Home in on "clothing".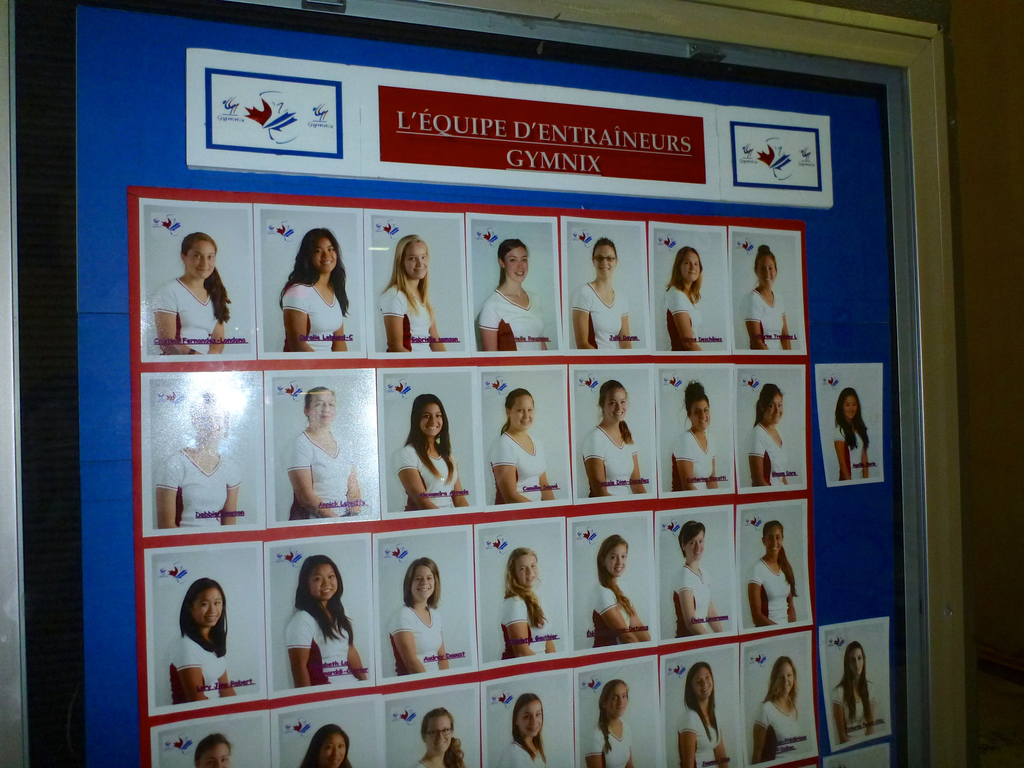
Homed in at (403, 444, 461, 509).
